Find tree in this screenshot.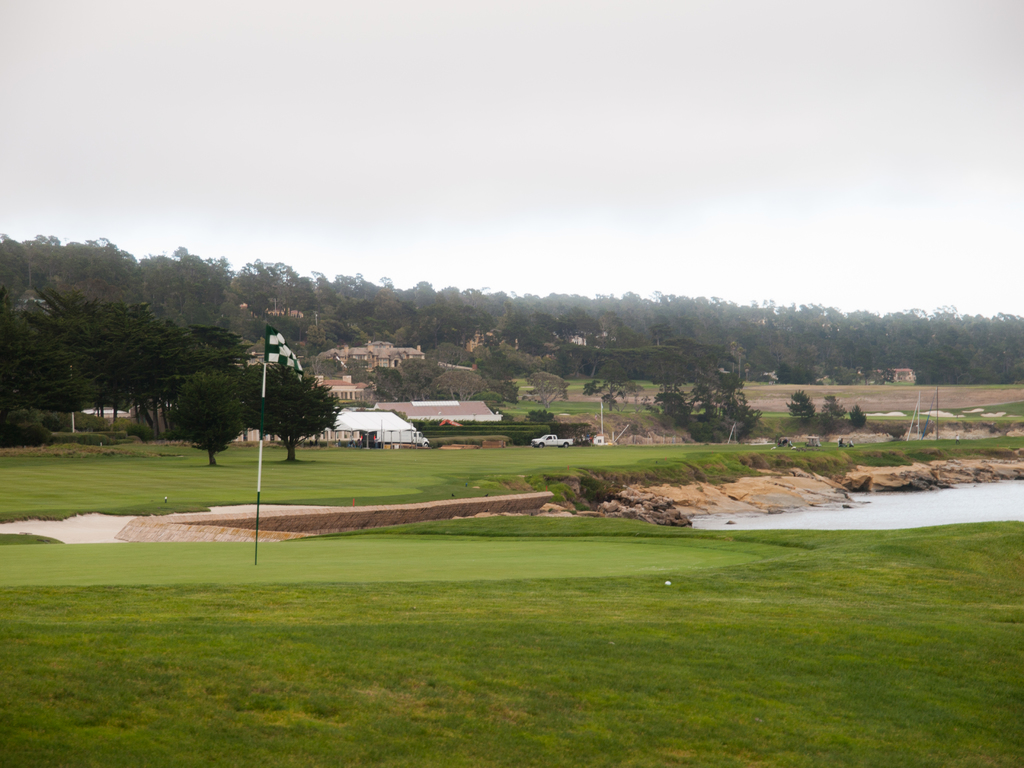
The bounding box for tree is x1=851 y1=403 x2=867 y2=431.
